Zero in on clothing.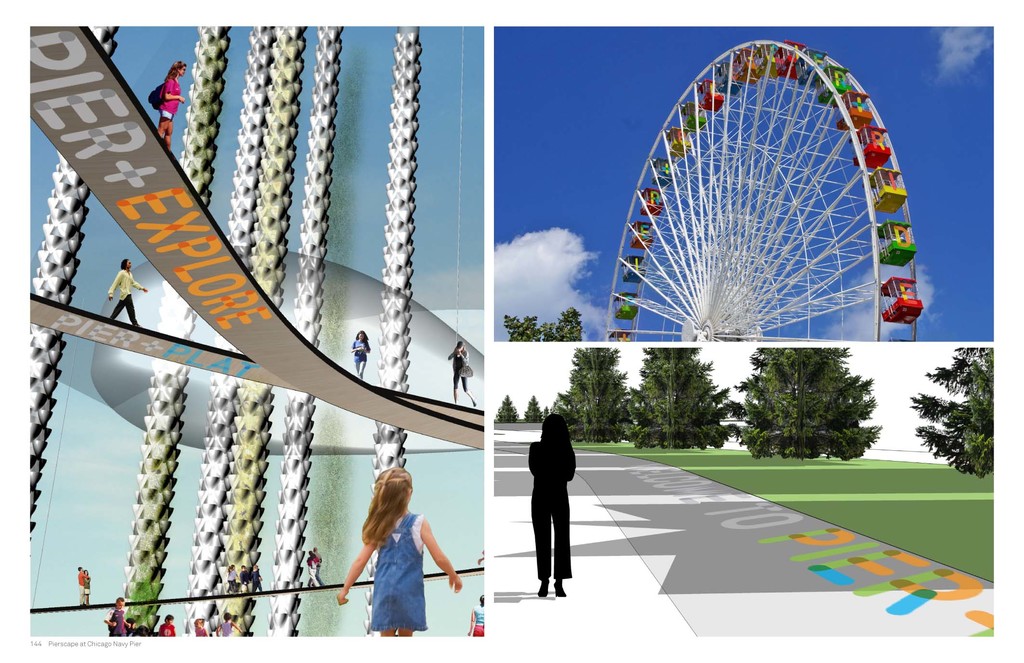
Zeroed in: <region>83, 575, 92, 600</region>.
